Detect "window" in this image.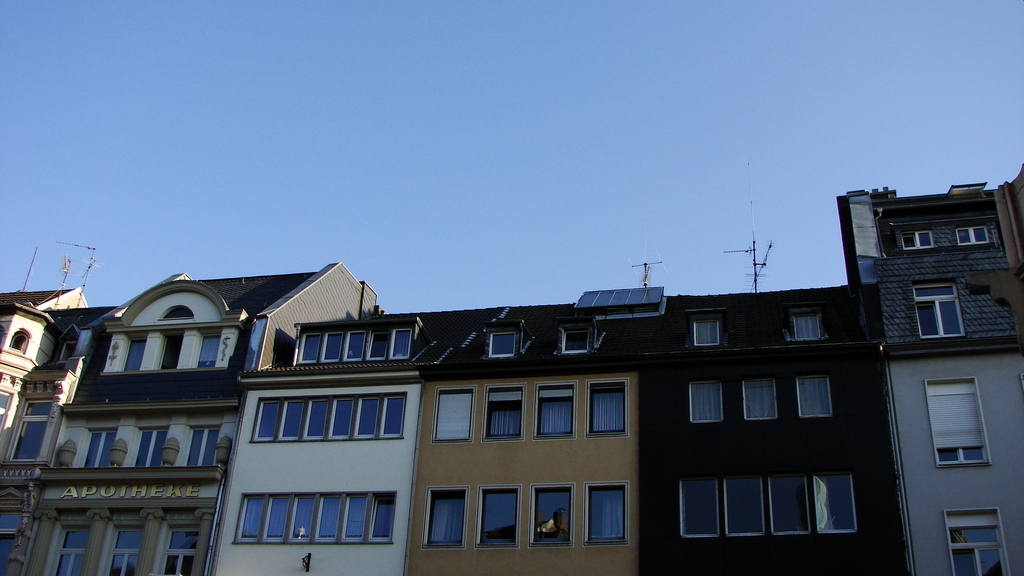
Detection: (473,490,516,547).
